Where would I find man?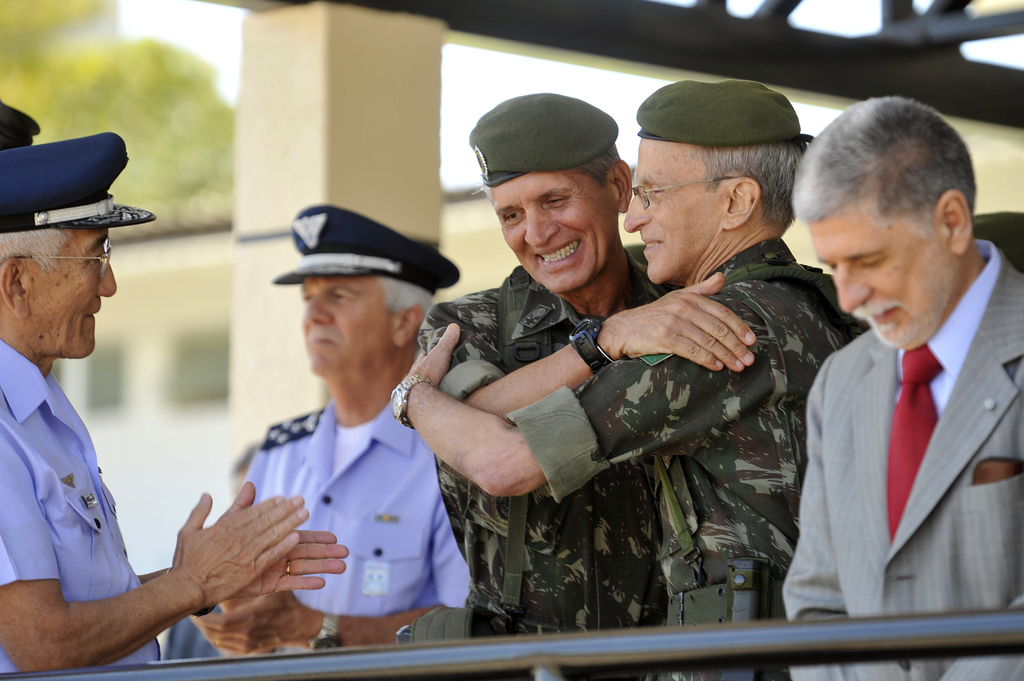
At (405, 88, 765, 680).
